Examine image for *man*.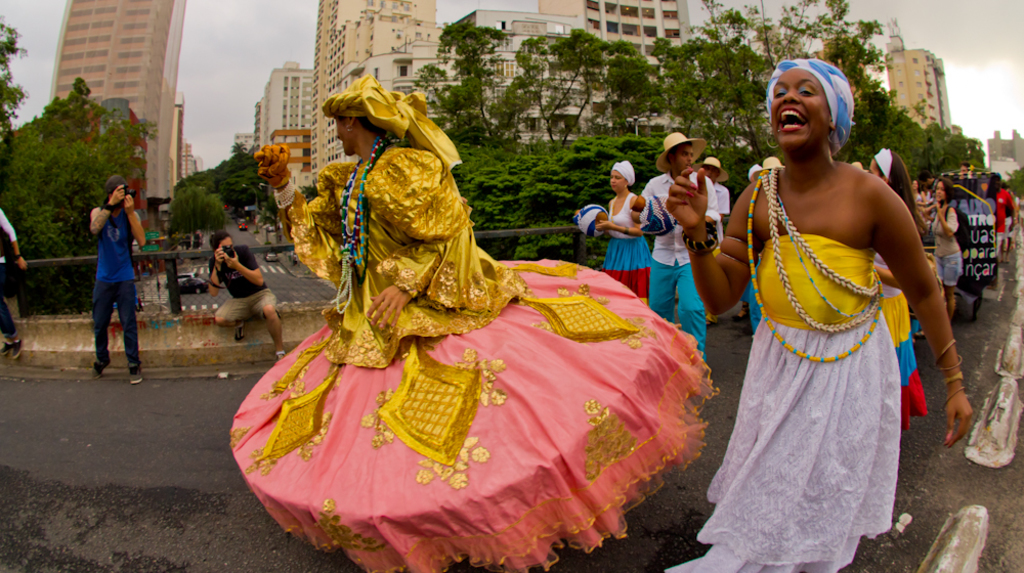
Examination result: 631, 131, 720, 361.
